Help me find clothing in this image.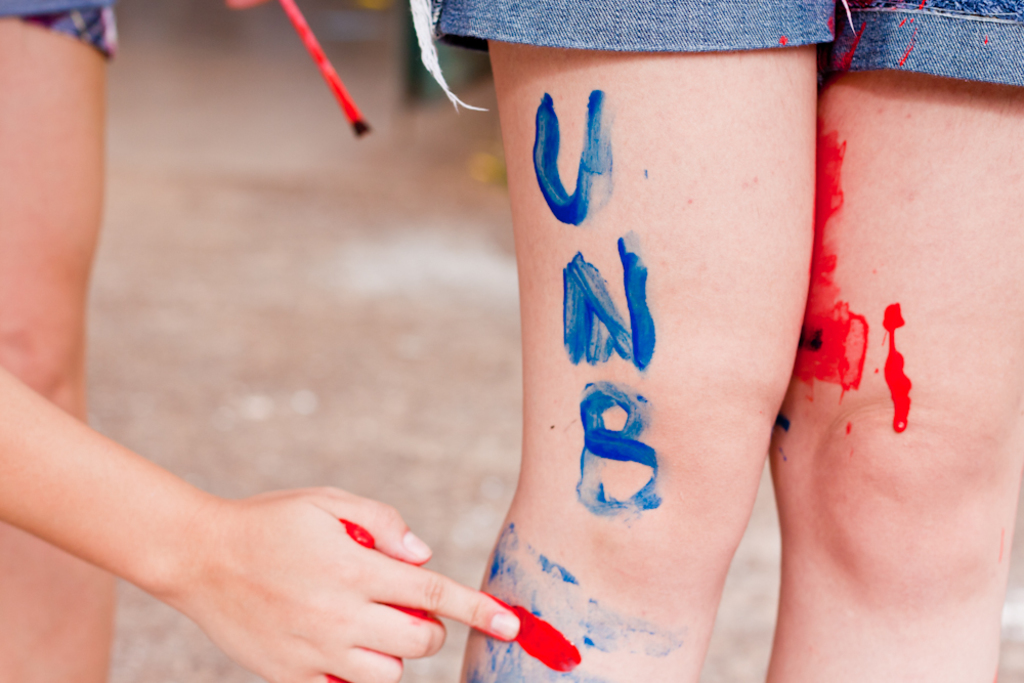
Found it: left=0, top=0, right=116, bottom=59.
